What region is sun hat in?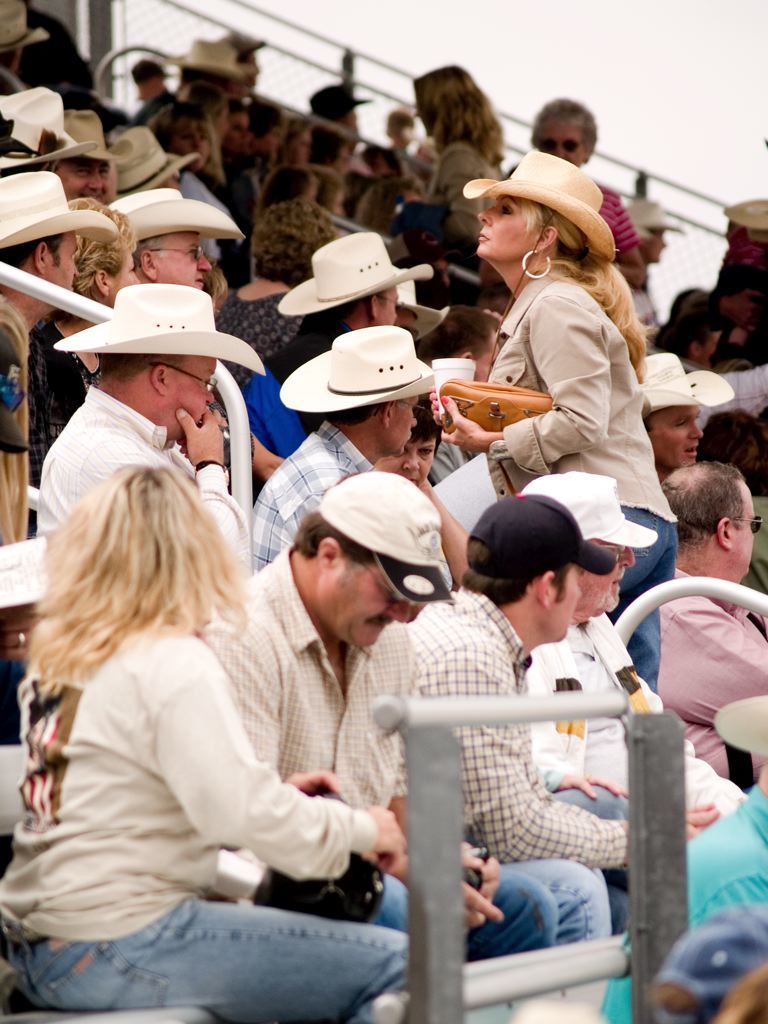
278 329 441 414.
